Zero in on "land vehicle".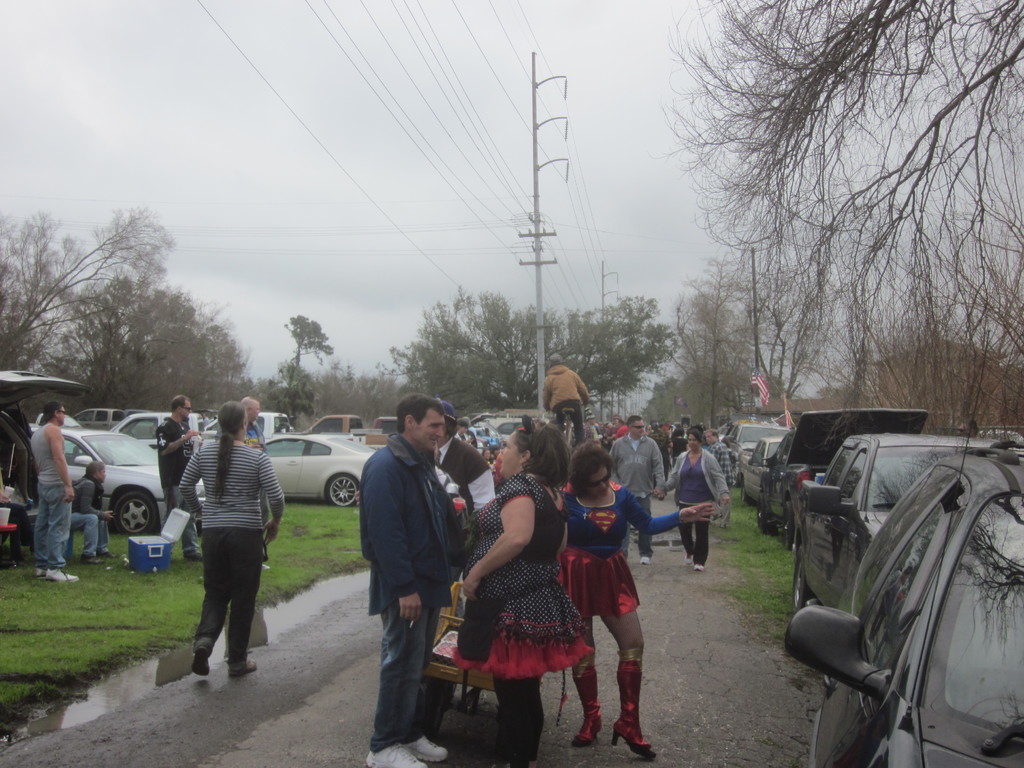
Zeroed in: left=212, top=413, right=292, bottom=442.
